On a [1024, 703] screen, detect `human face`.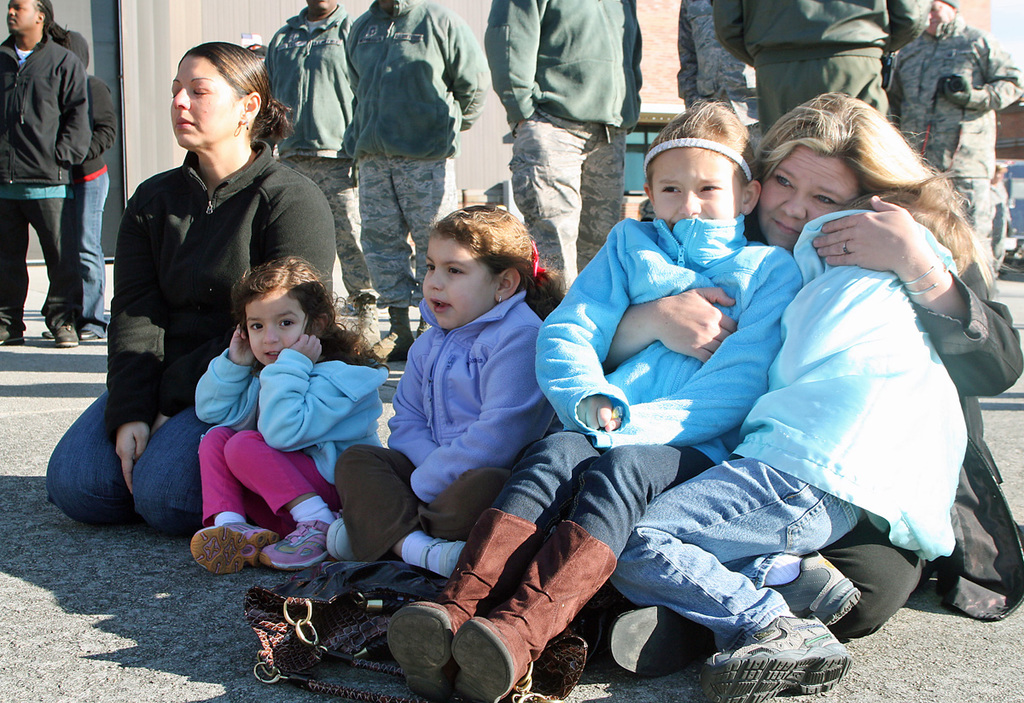
(x1=245, y1=293, x2=306, y2=369).
